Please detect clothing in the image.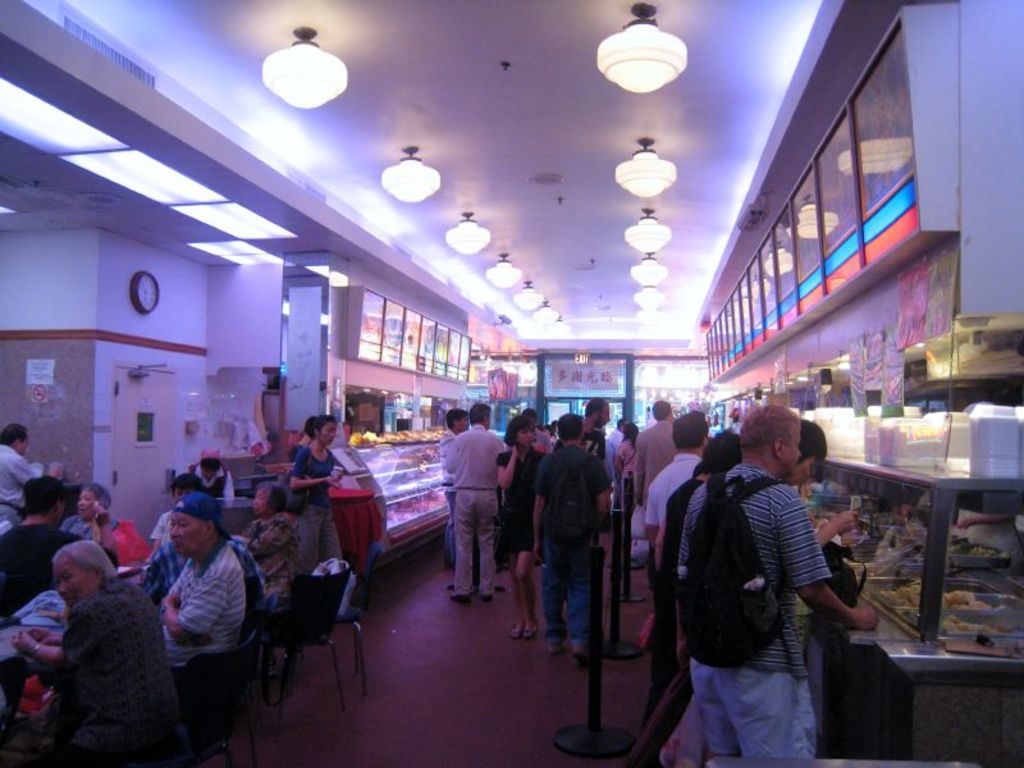
(458, 490, 495, 602).
